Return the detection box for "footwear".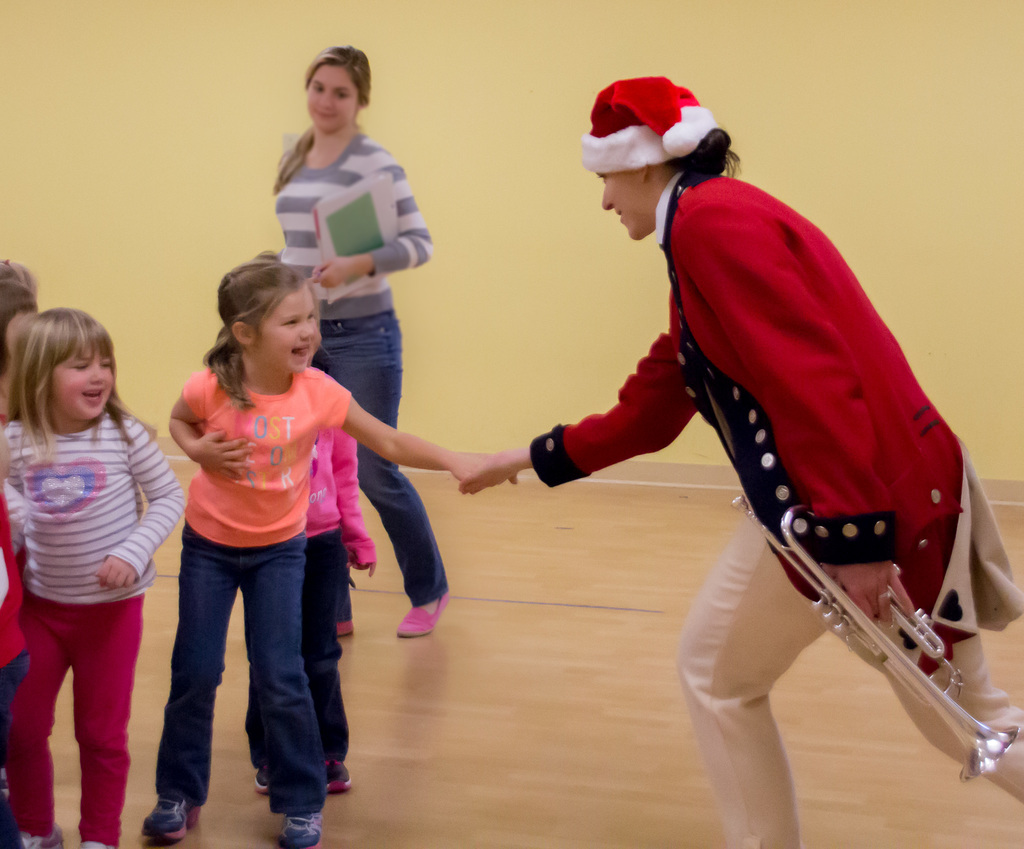
x1=76, y1=839, x2=113, y2=848.
